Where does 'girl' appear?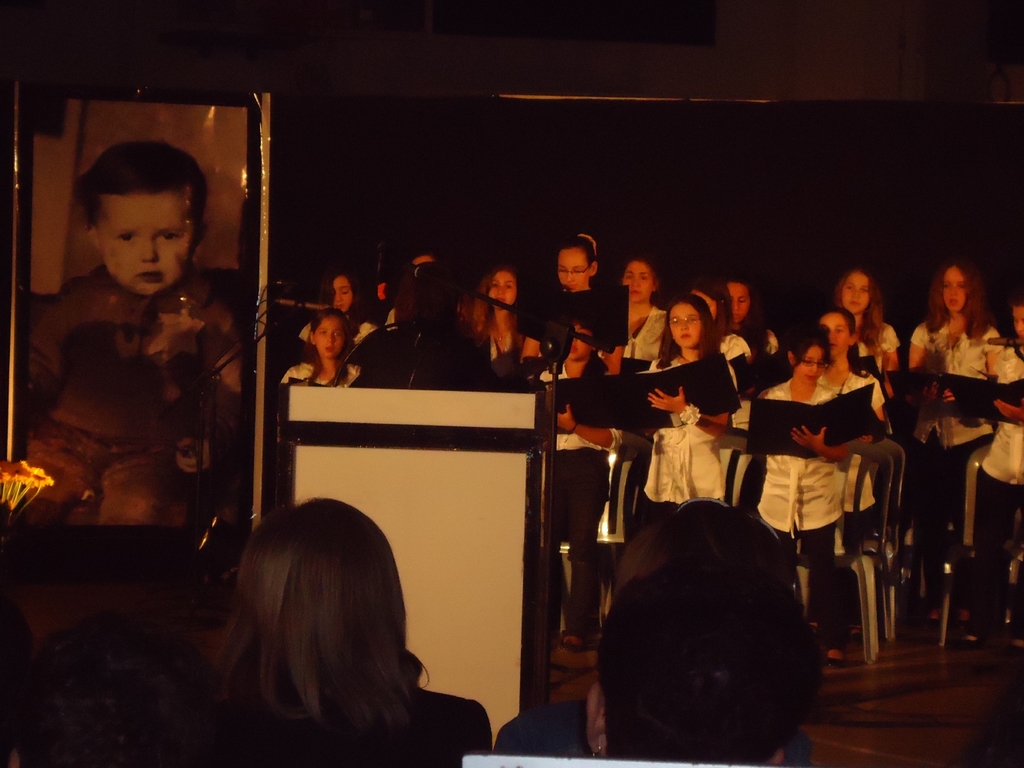
Appears at detection(905, 258, 1000, 557).
